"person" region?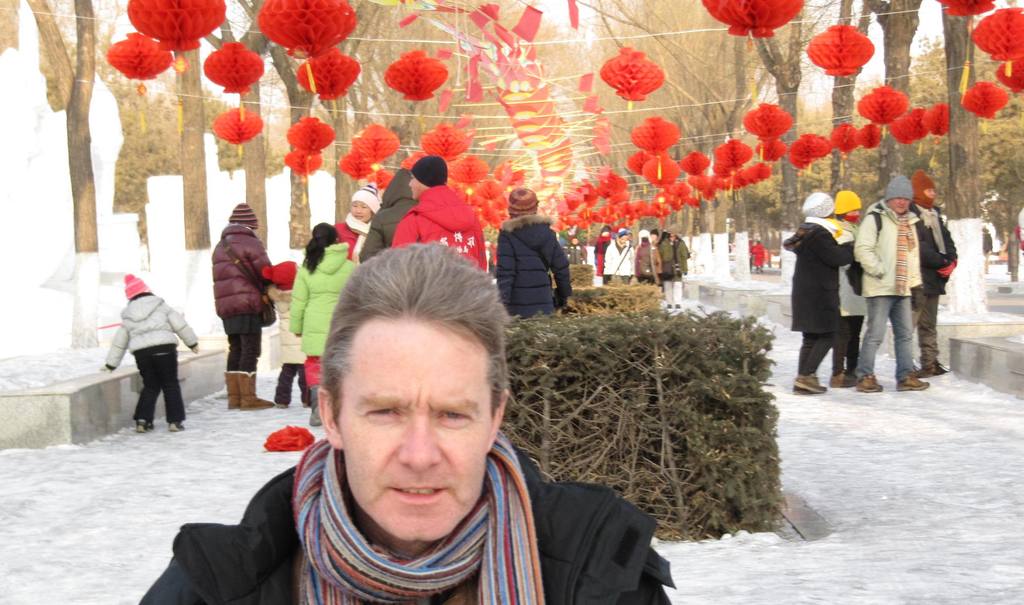
{"left": 637, "top": 229, "right": 658, "bottom": 283}
